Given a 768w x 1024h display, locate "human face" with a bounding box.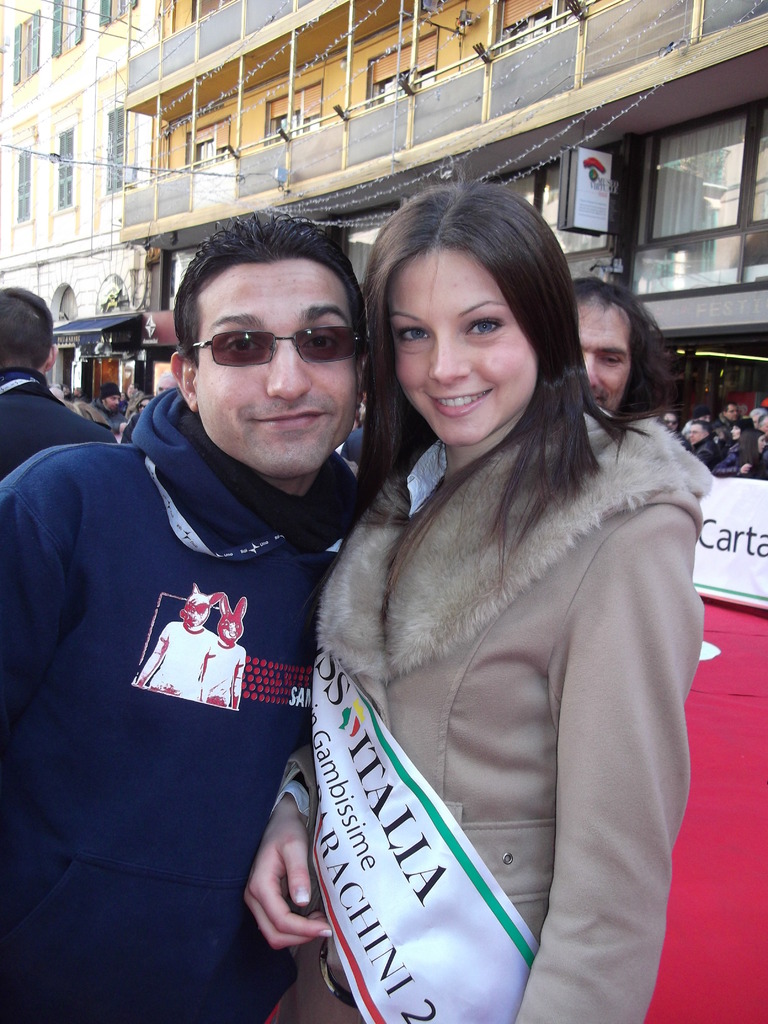
Located: 200 267 350 479.
